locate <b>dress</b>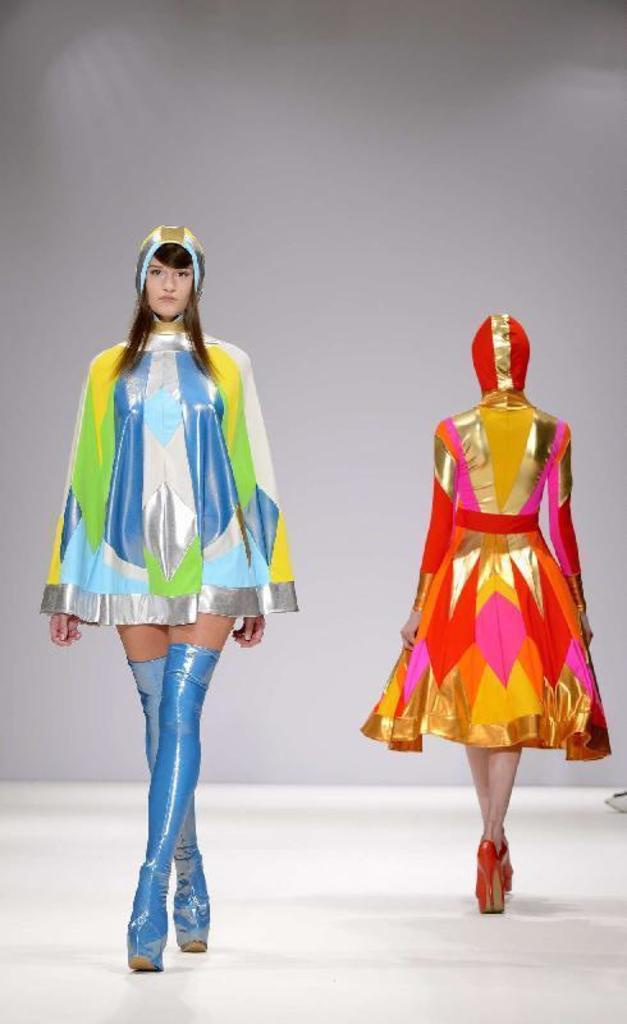
x1=360, y1=387, x2=610, y2=763
